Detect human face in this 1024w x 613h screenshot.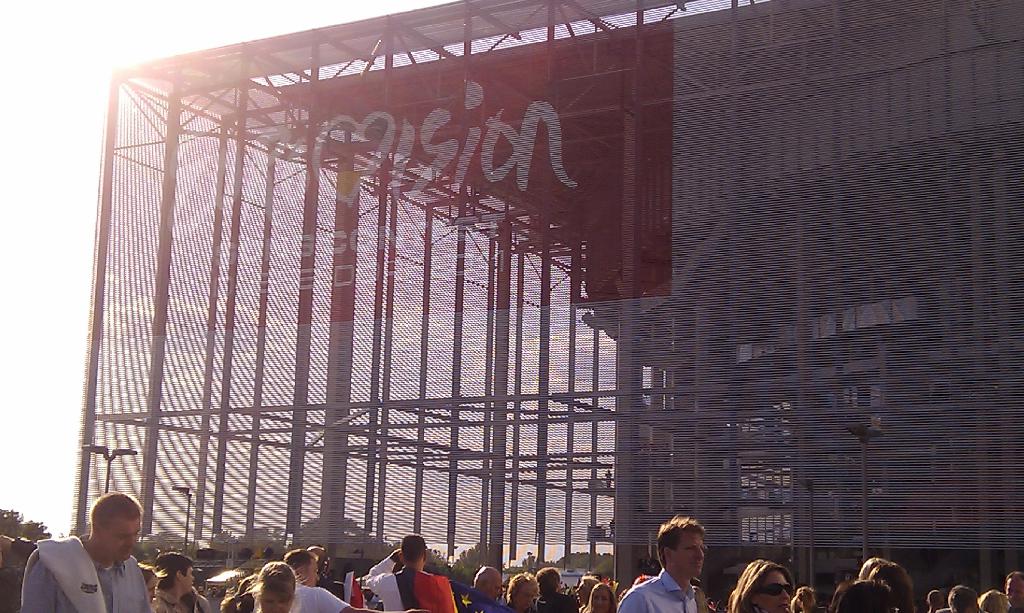
Detection: <region>186, 563, 194, 591</region>.
